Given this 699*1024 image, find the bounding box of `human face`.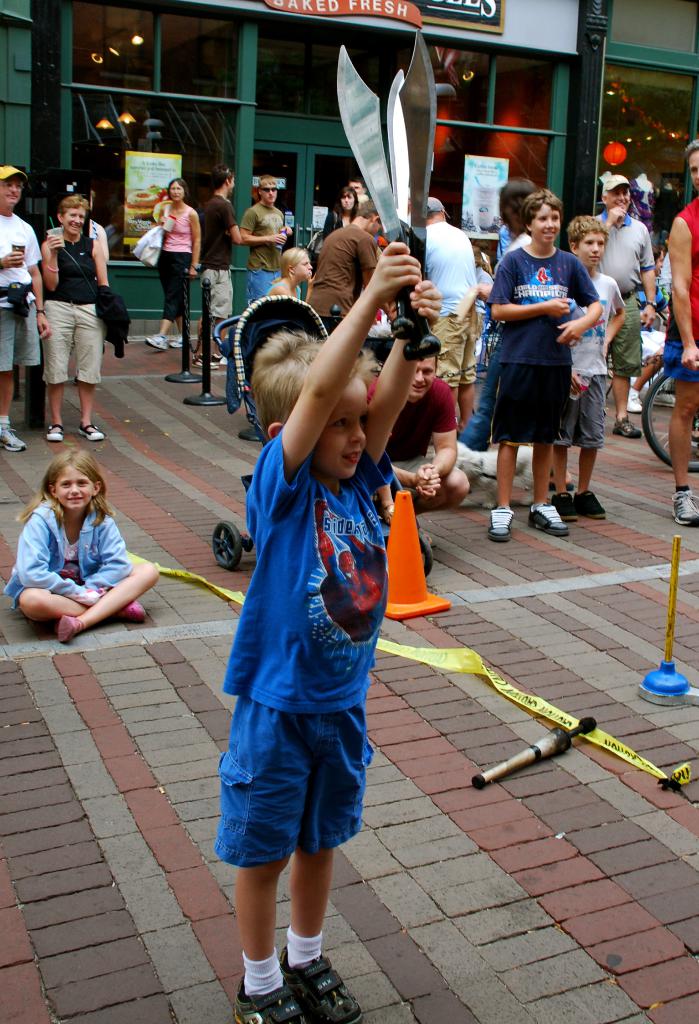
<bbox>45, 470, 100, 514</bbox>.
